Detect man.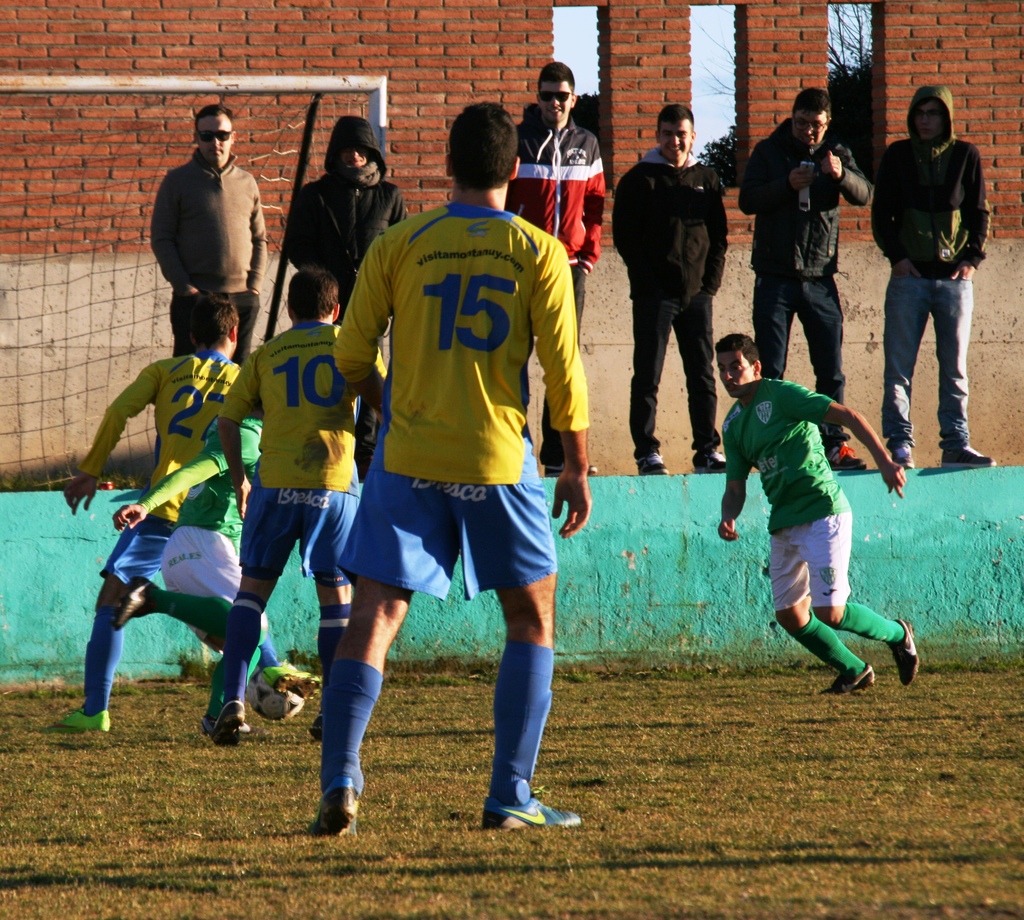
Detected at region(738, 91, 876, 471).
